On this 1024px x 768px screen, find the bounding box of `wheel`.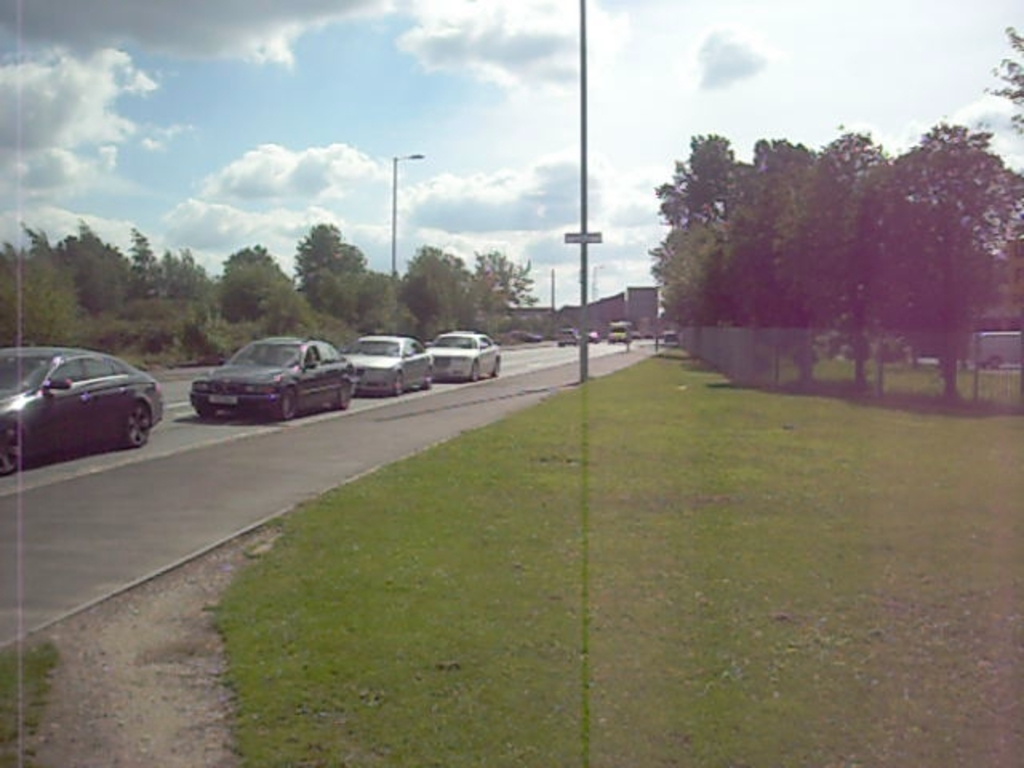
Bounding box: detection(0, 429, 27, 472).
